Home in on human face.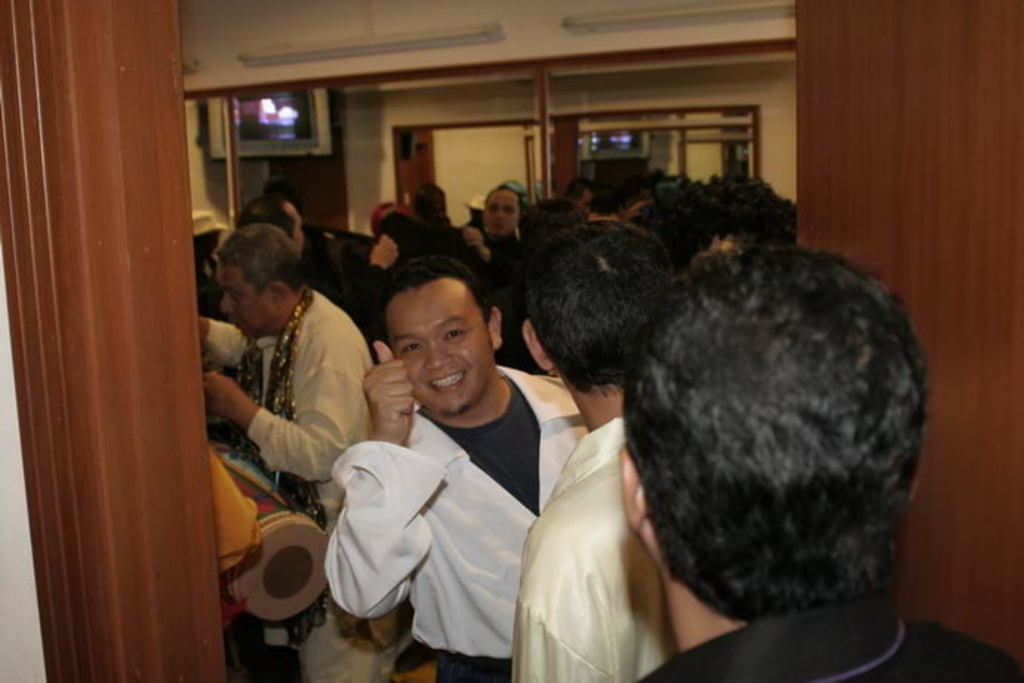
Homed in at 390/273/491/418.
